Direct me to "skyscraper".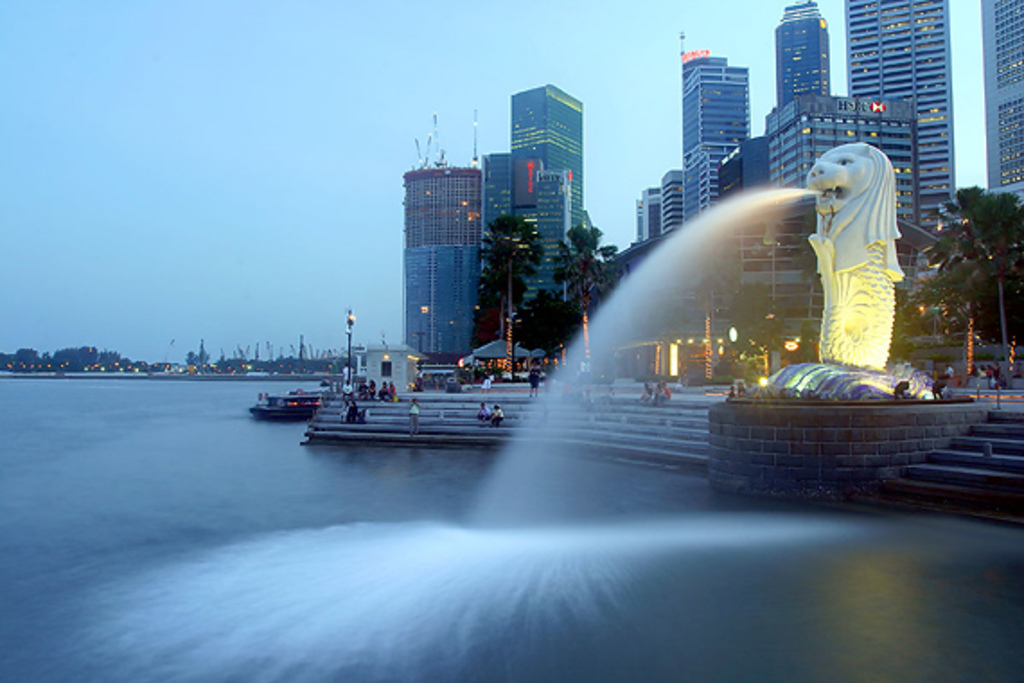
Direction: x1=654, y1=160, x2=690, y2=235.
